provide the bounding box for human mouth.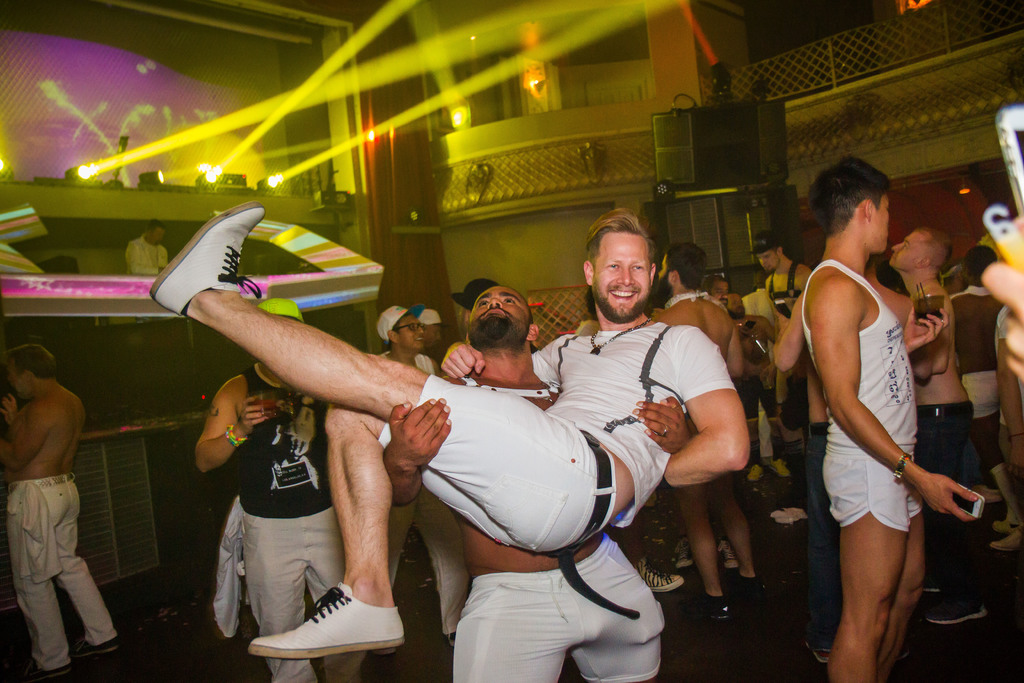
select_region(607, 288, 641, 302).
